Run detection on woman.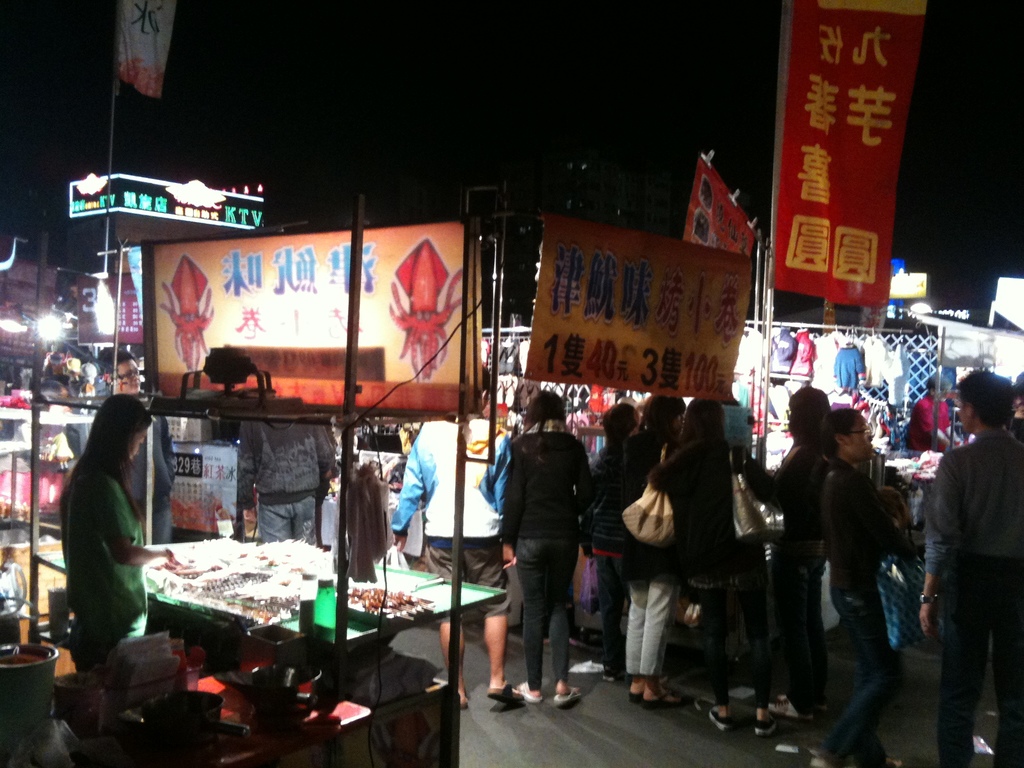
Result: l=489, t=385, r=600, b=703.
